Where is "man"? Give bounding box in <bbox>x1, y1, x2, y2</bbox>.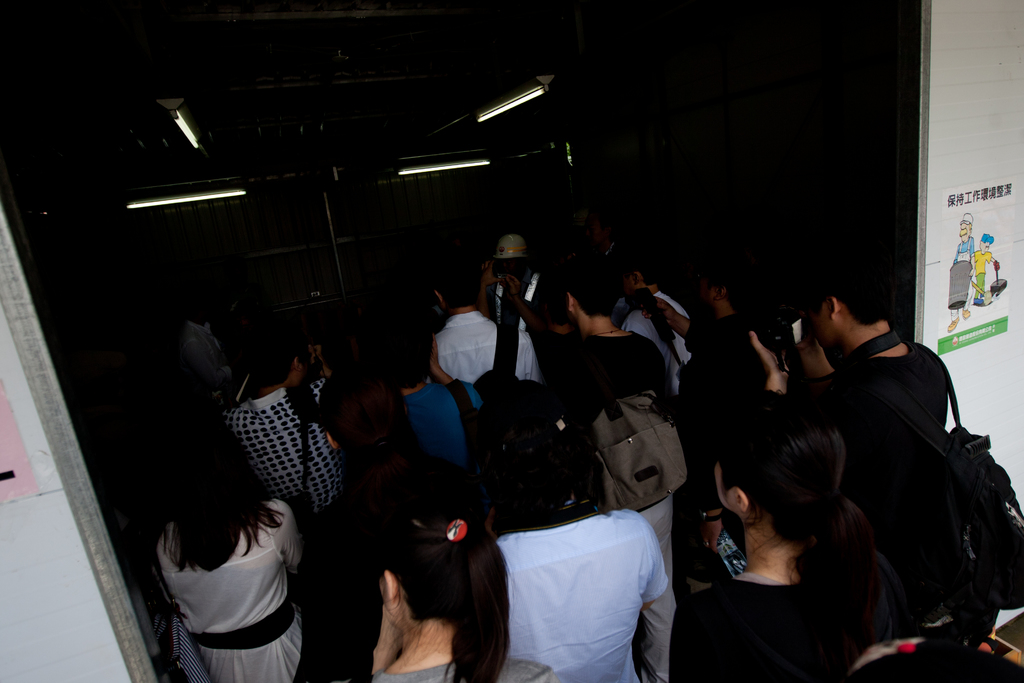
<bbox>545, 272, 680, 682</bbox>.
